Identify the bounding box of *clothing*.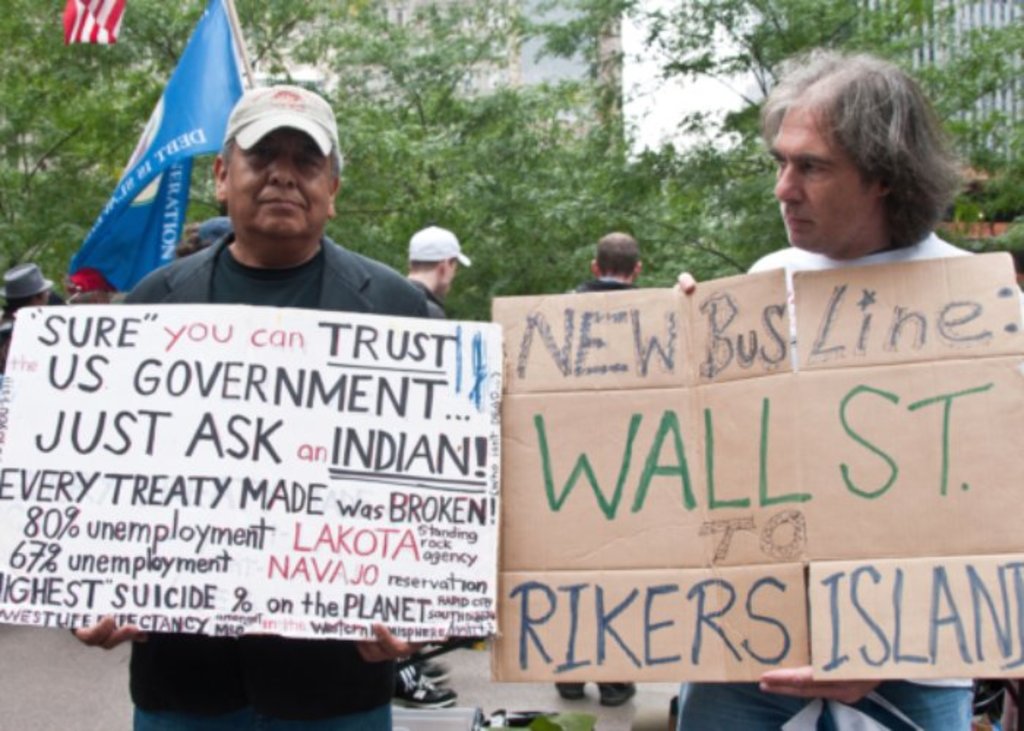
rect(568, 278, 645, 295).
